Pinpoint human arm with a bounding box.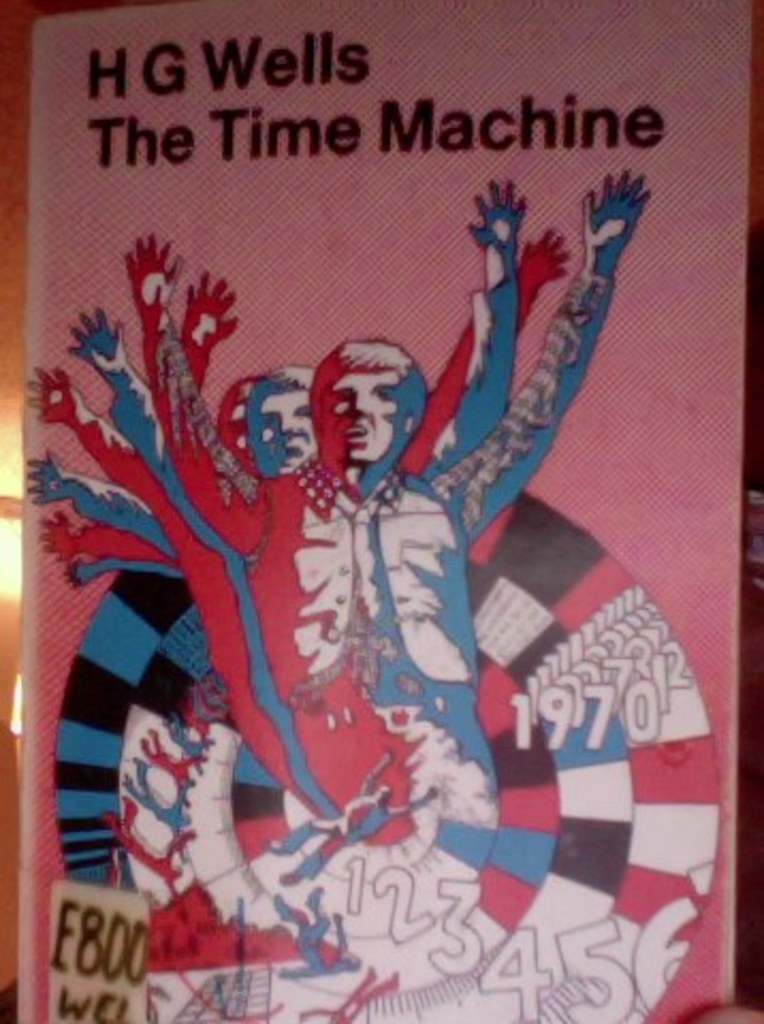
(left=393, top=220, right=583, bottom=480).
